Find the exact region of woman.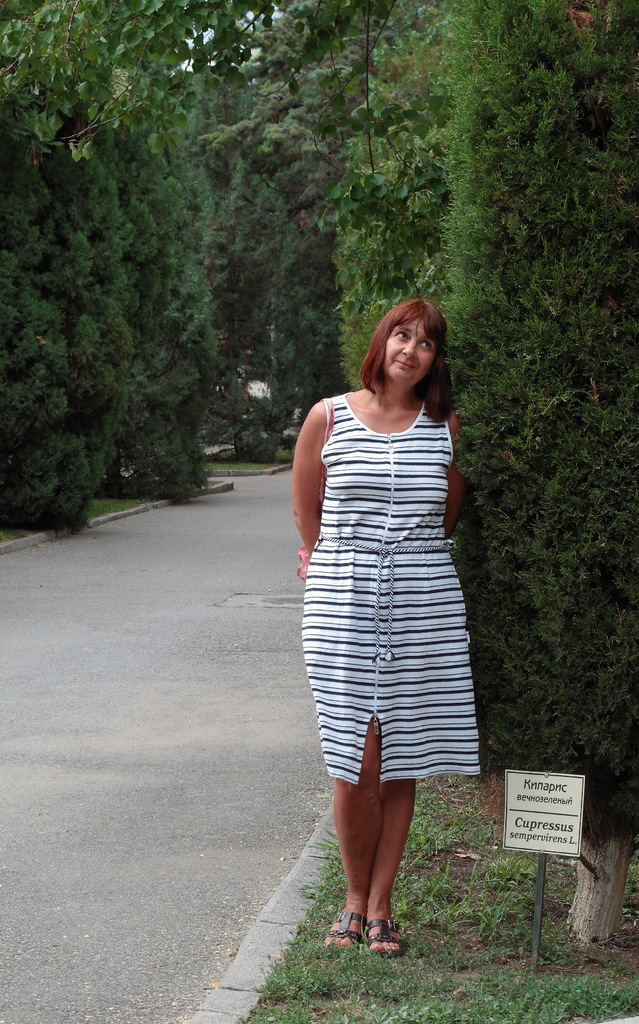
Exact region: 237/264/487/939.
